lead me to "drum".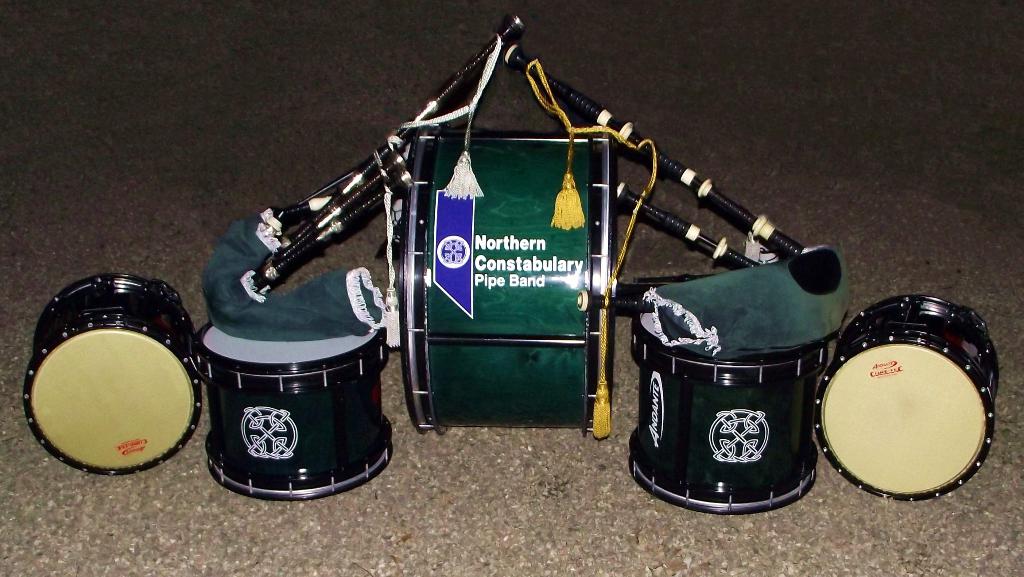
Lead to 189, 324, 392, 502.
